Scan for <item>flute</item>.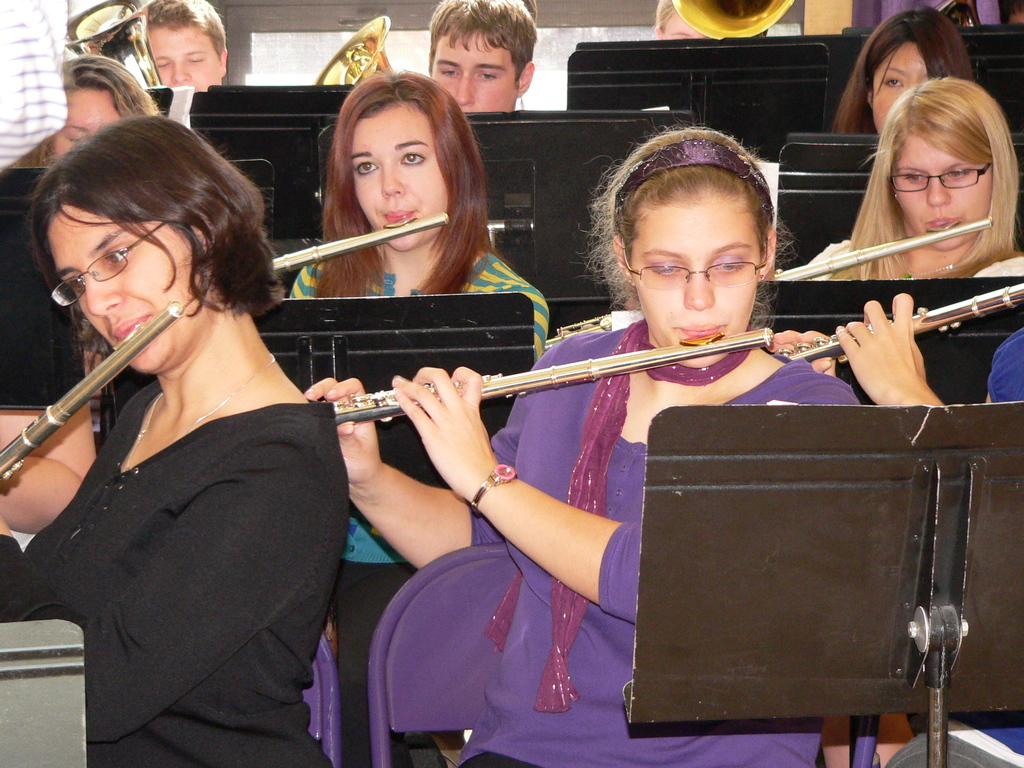
Scan result: <region>779, 283, 1023, 362</region>.
